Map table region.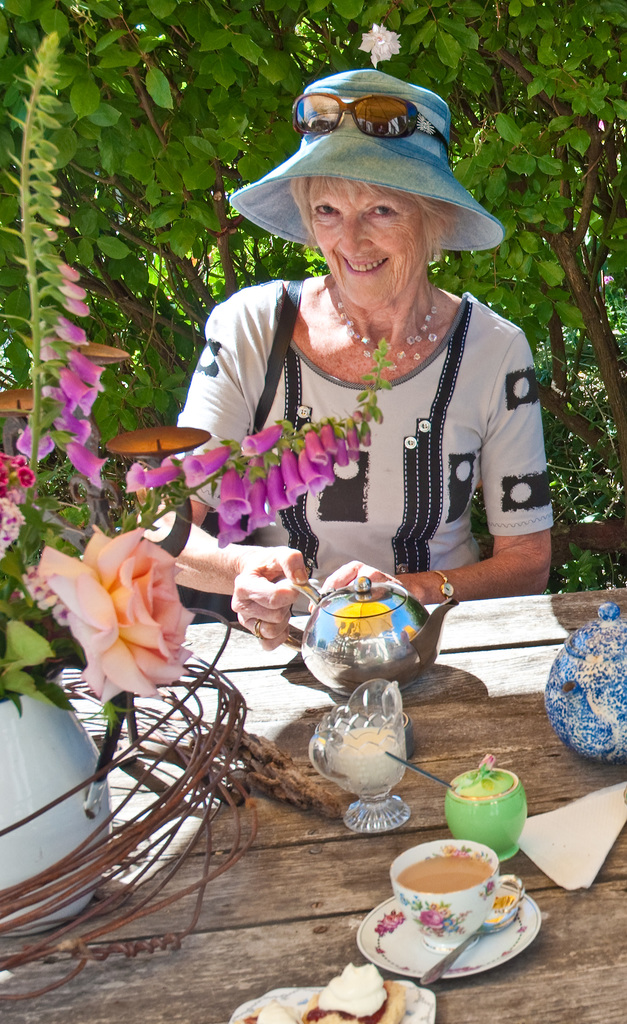
Mapped to (0, 585, 626, 1023).
